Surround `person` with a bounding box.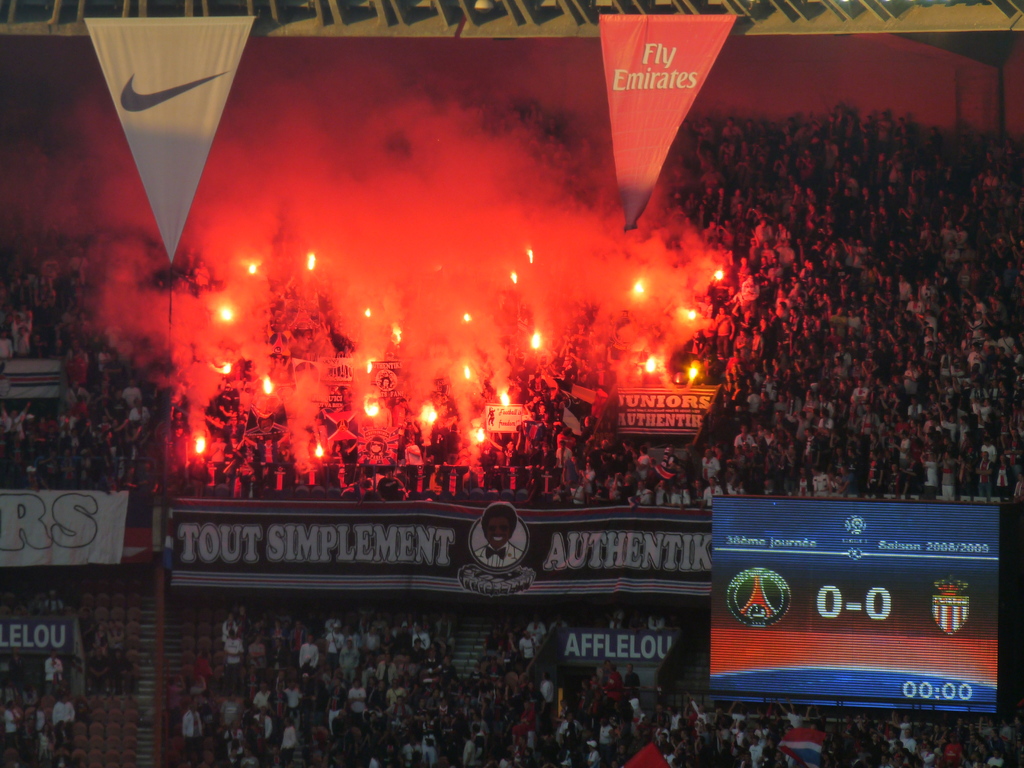
621, 660, 637, 692.
